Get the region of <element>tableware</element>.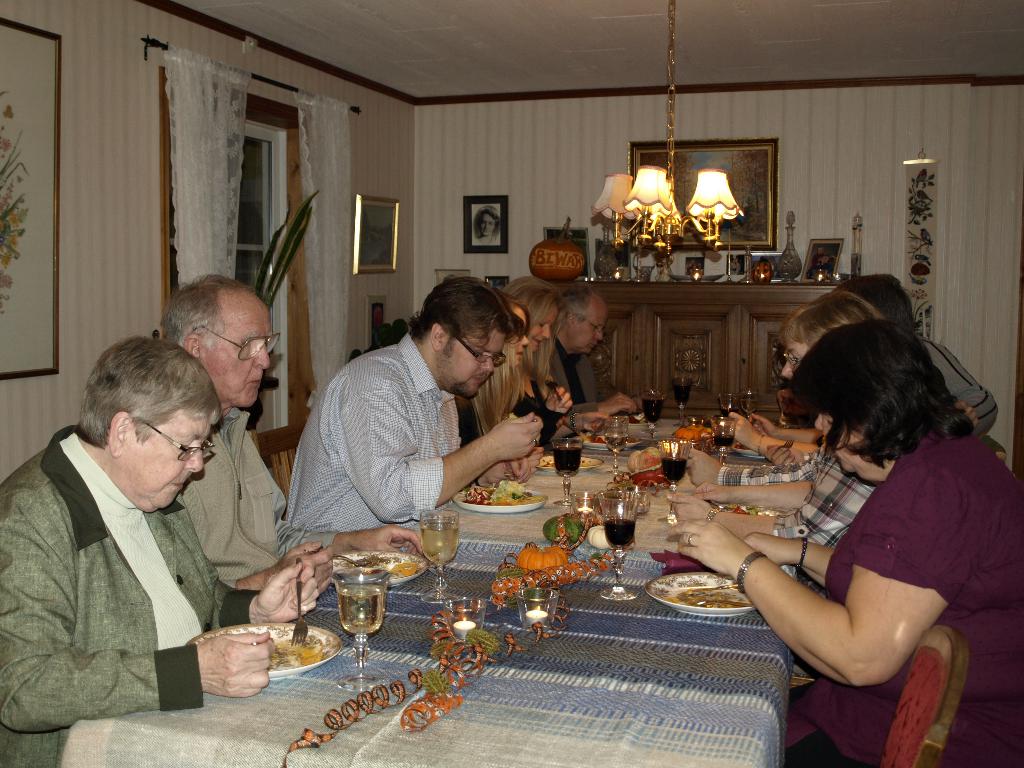
[287, 553, 308, 644].
